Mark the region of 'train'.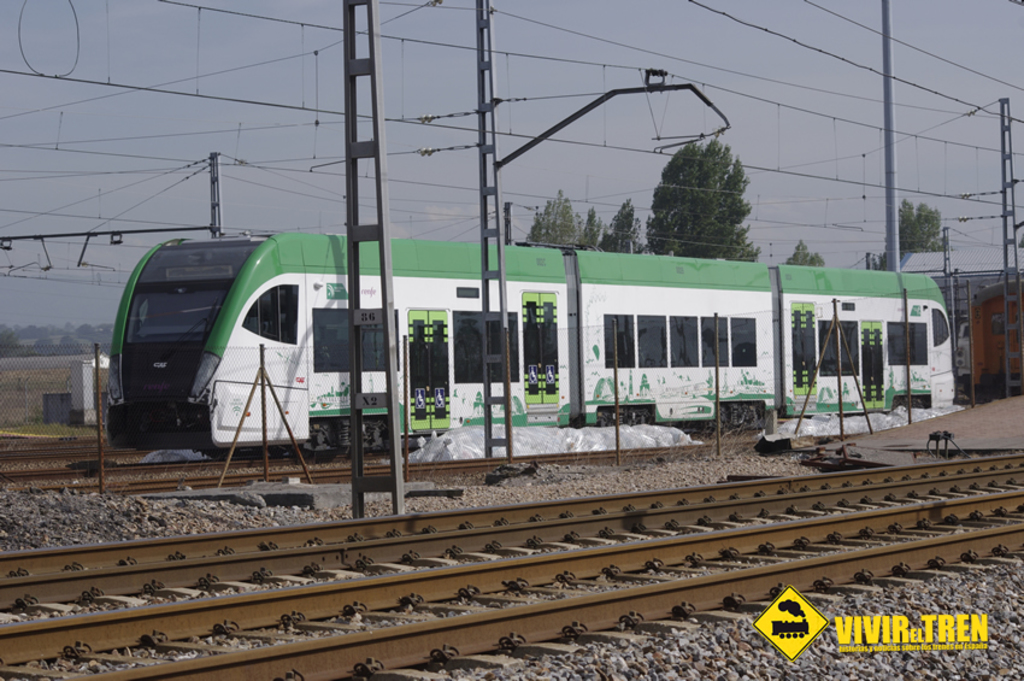
Region: [106,233,958,462].
